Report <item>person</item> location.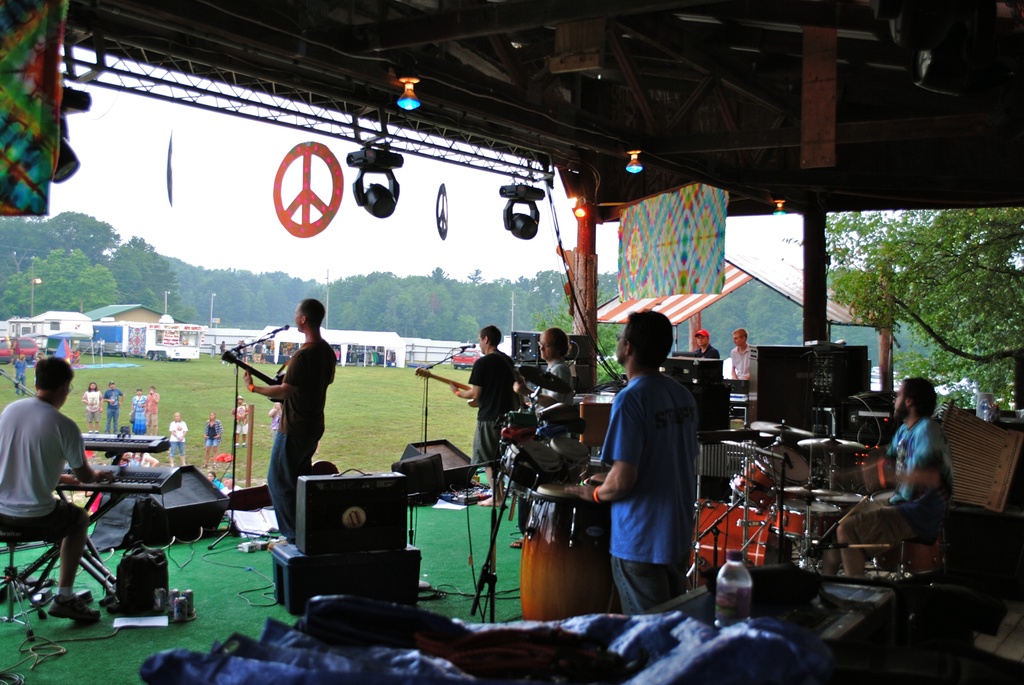
Report: pyautogui.locateOnScreen(242, 297, 330, 521).
